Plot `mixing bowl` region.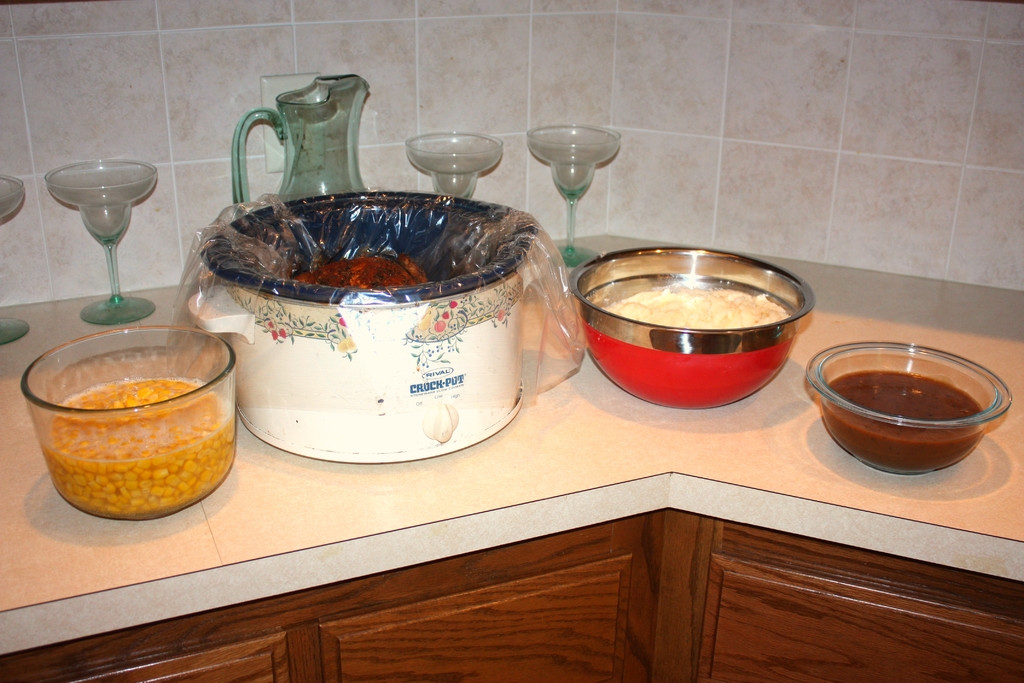
Plotted at 20, 325, 239, 522.
